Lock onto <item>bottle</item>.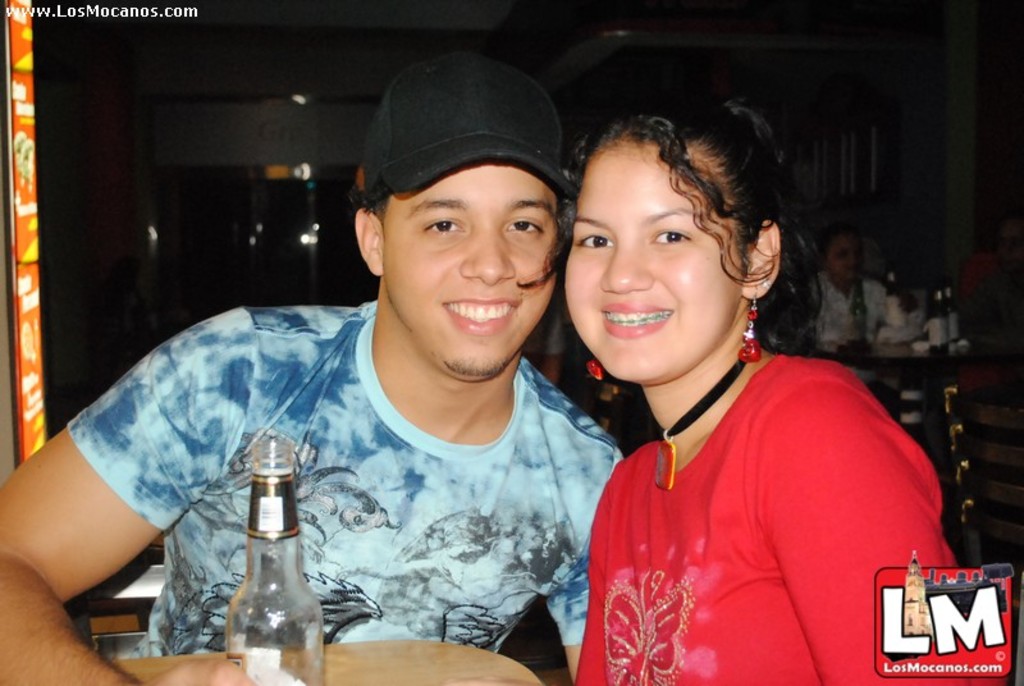
Locked: 847:271:867:348.
